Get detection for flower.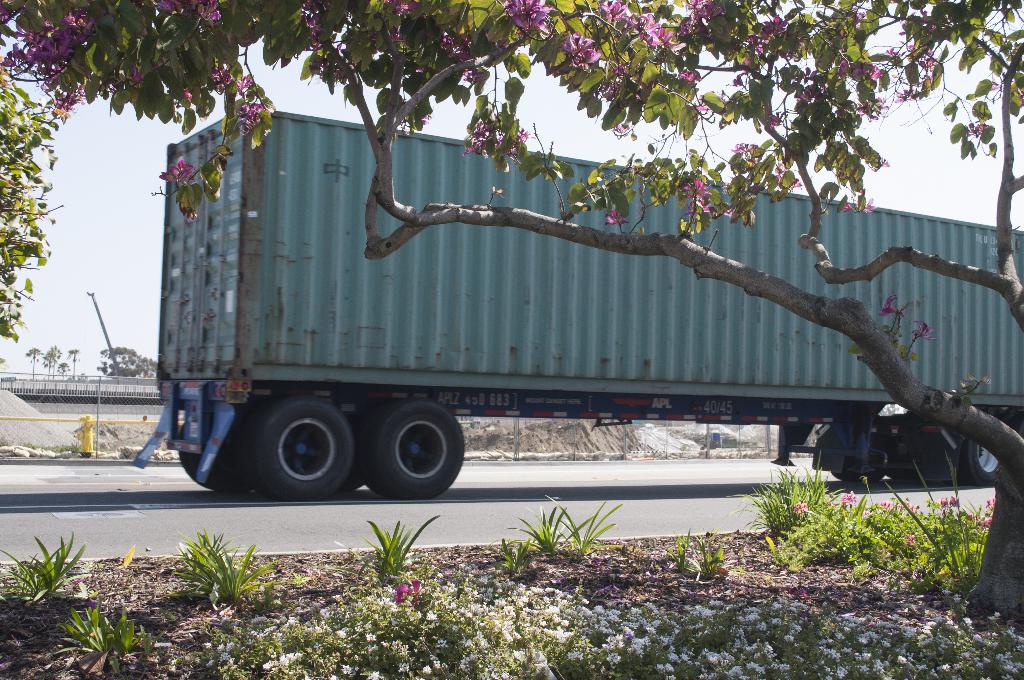
Detection: {"x1": 234, "y1": 72, "x2": 253, "y2": 95}.
